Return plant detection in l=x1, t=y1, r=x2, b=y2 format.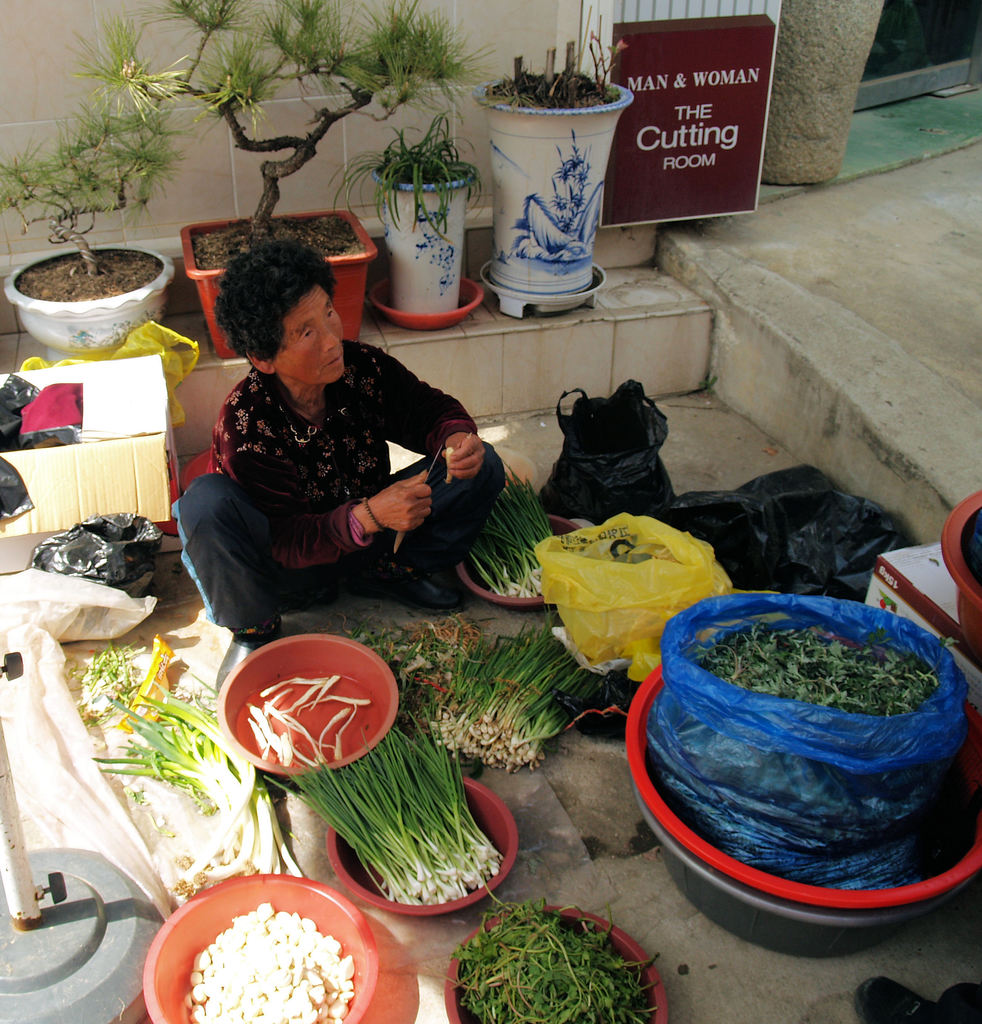
l=544, t=0, r=620, b=97.
